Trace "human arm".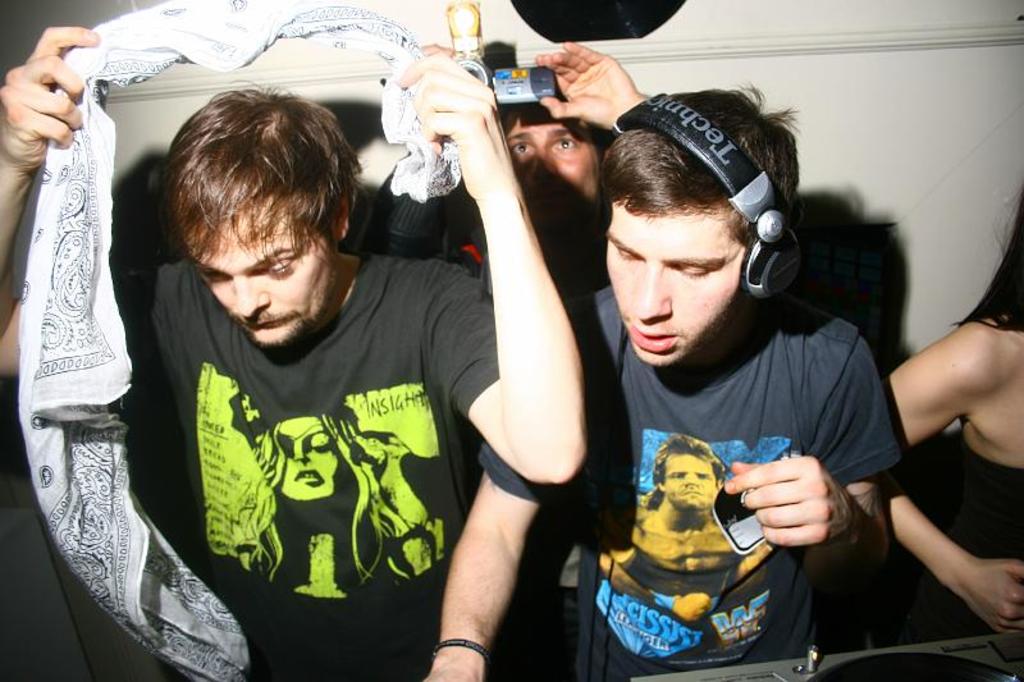
Traced to (x1=0, y1=23, x2=168, y2=399).
